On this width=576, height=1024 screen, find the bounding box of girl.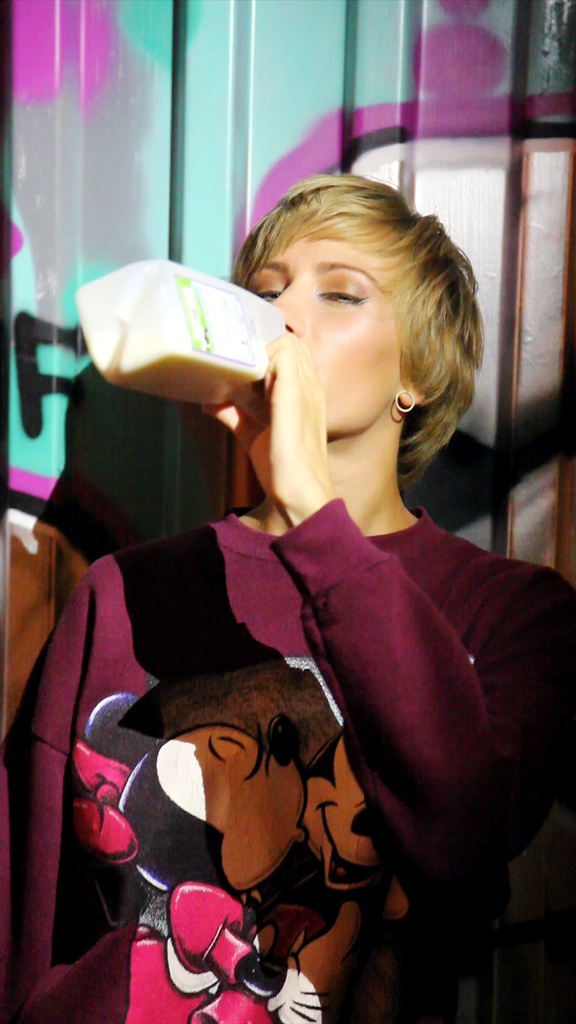
Bounding box: bbox(0, 173, 575, 1023).
